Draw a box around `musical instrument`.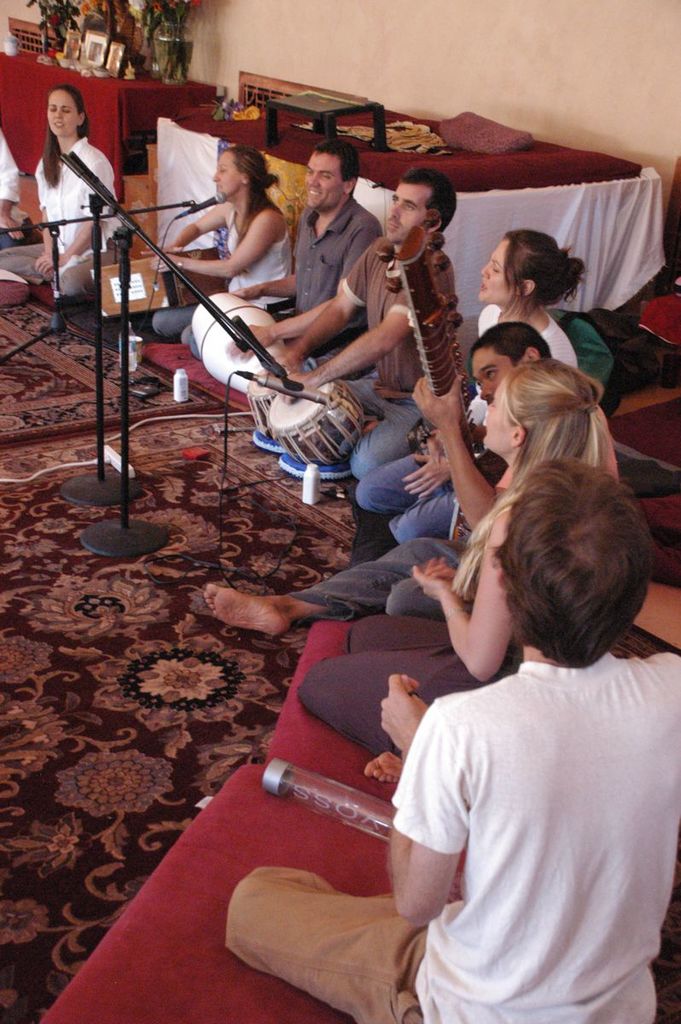
<bbox>401, 406, 487, 480</bbox>.
